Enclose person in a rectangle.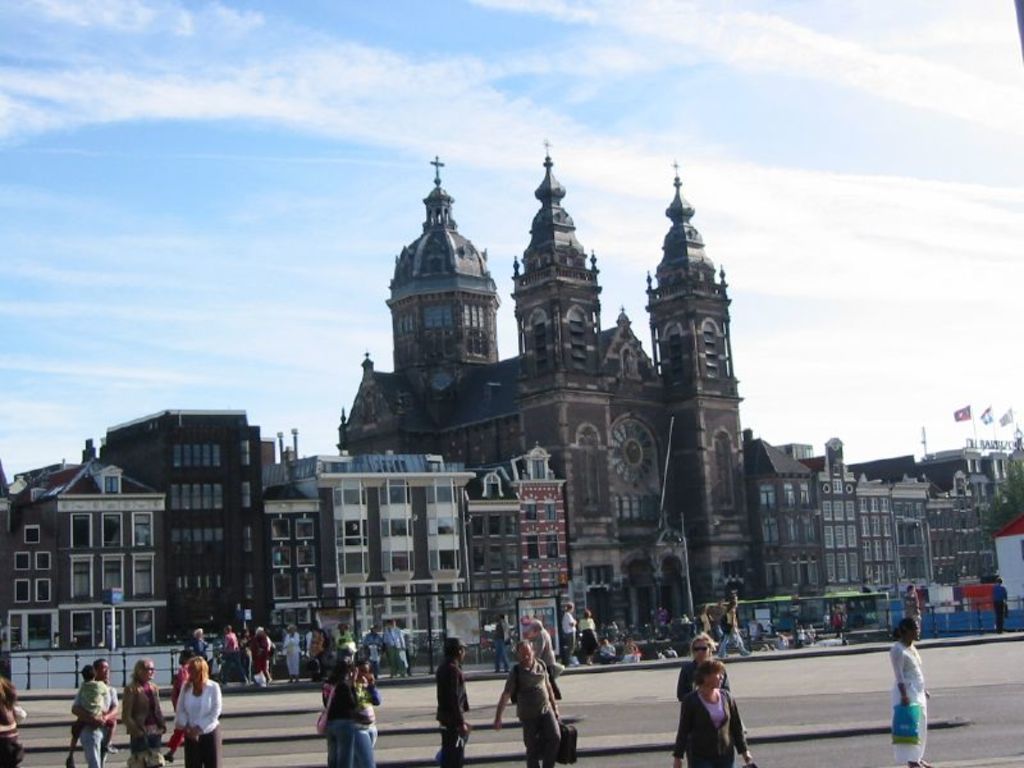
(891,613,928,767).
